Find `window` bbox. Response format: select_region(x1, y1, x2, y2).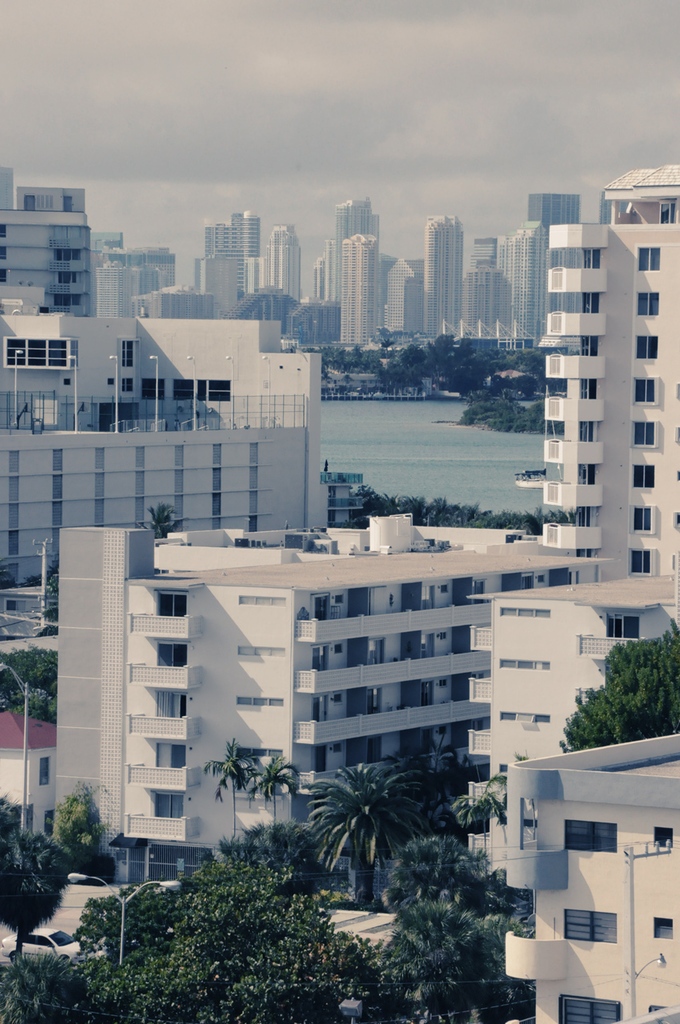
select_region(239, 643, 285, 661).
